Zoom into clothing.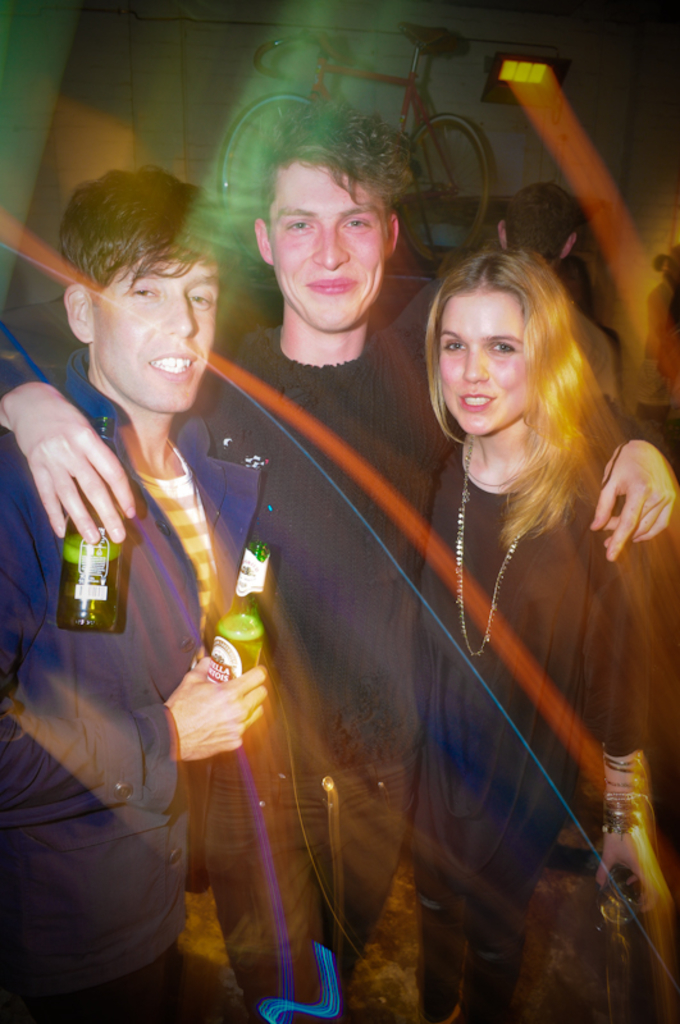
Zoom target: box=[0, 352, 256, 1023].
